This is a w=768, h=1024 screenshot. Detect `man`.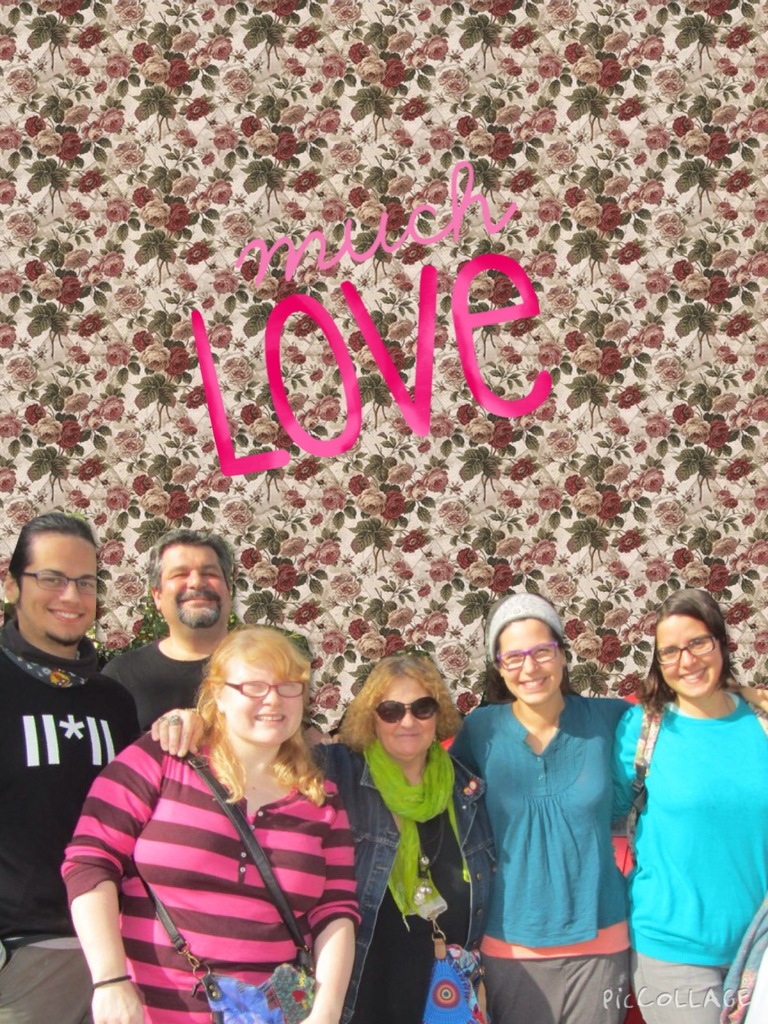
<region>99, 525, 236, 736</region>.
